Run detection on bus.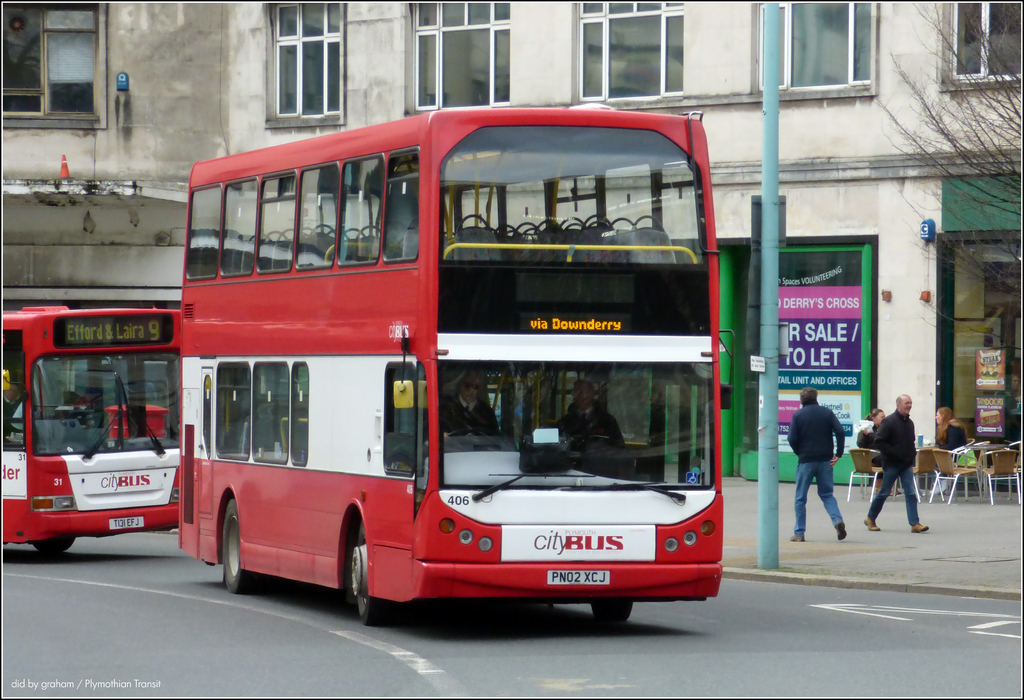
Result: bbox=(175, 100, 736, 631).
